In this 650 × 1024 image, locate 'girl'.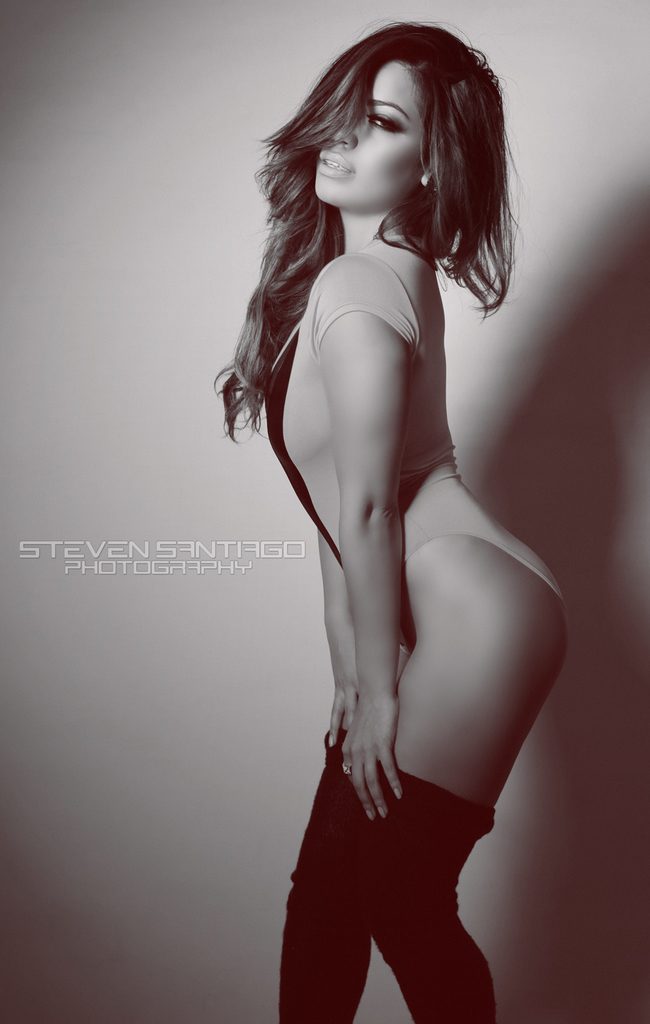
Bounding box: rect(213, 20, 568, 1023).
